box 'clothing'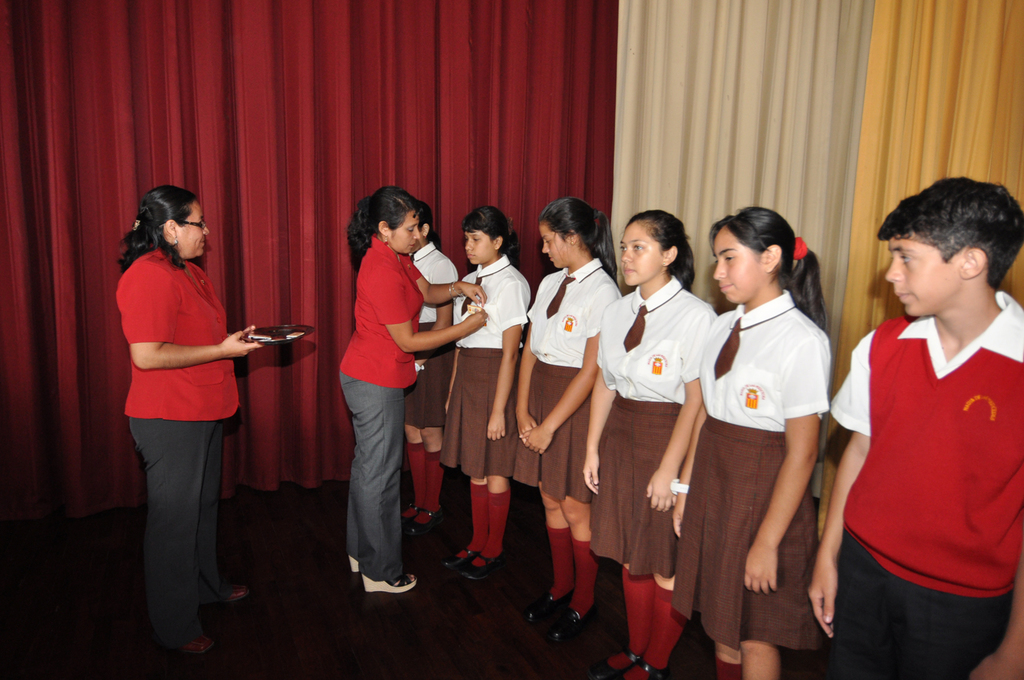
840/282/1007/651
